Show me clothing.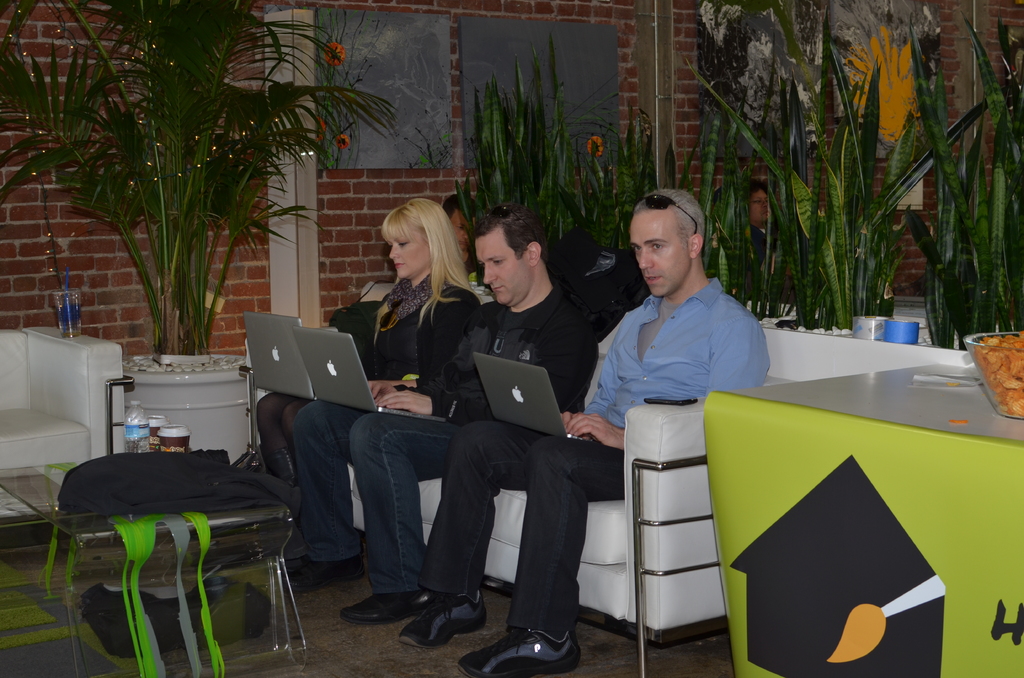
clothing is here: {"left": 346, "top": 278, "right": 602, "bottom": 604}.
